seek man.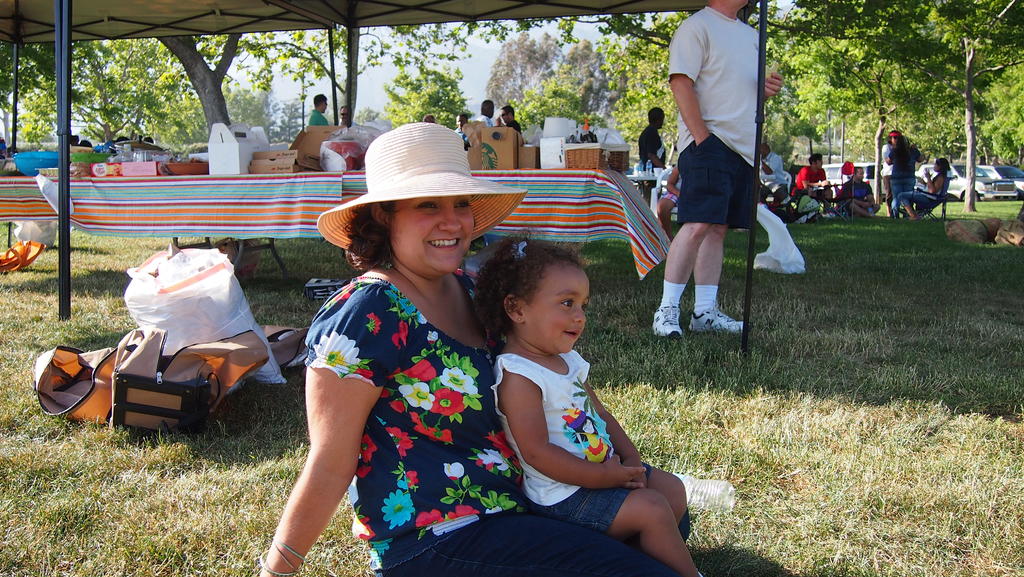
l=834, t=165, r=881, b=218.
